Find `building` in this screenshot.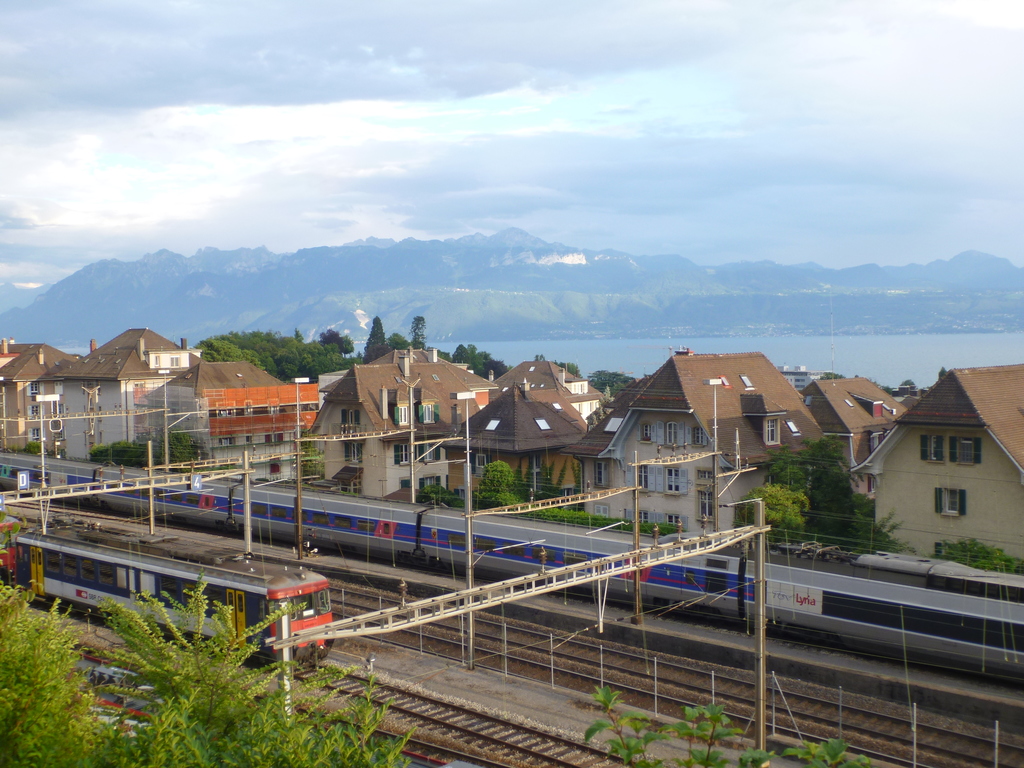
The bounding box for `building` is {"x1": 43, "y1": 328, "x2": 203, "y2": 461}.
